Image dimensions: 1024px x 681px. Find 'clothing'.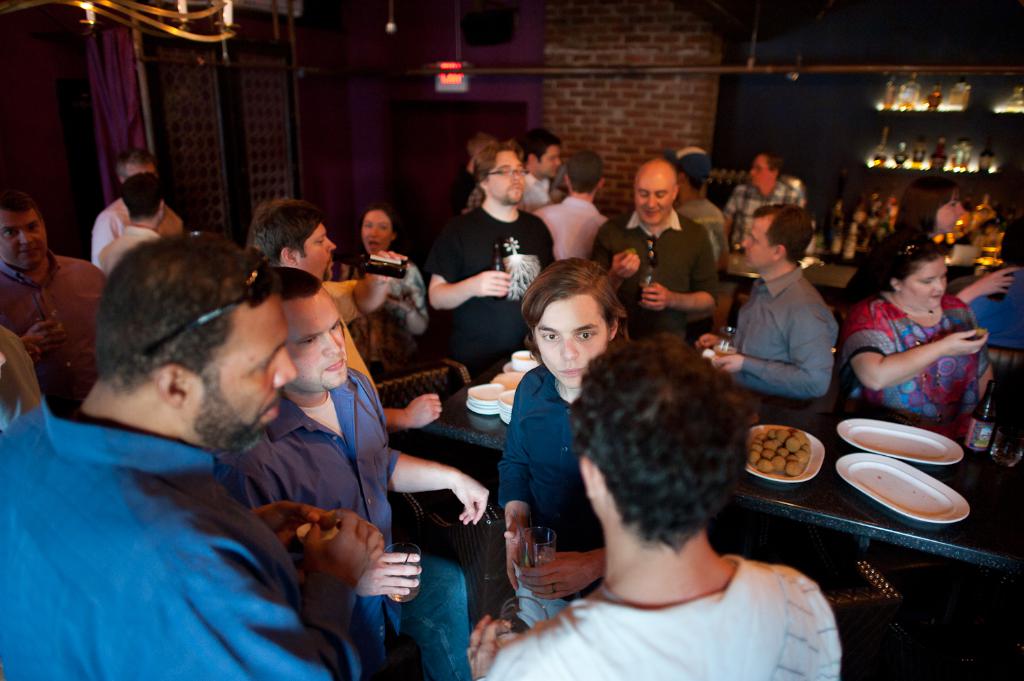
x1=0 y1=246 x2=110 y2=403.
